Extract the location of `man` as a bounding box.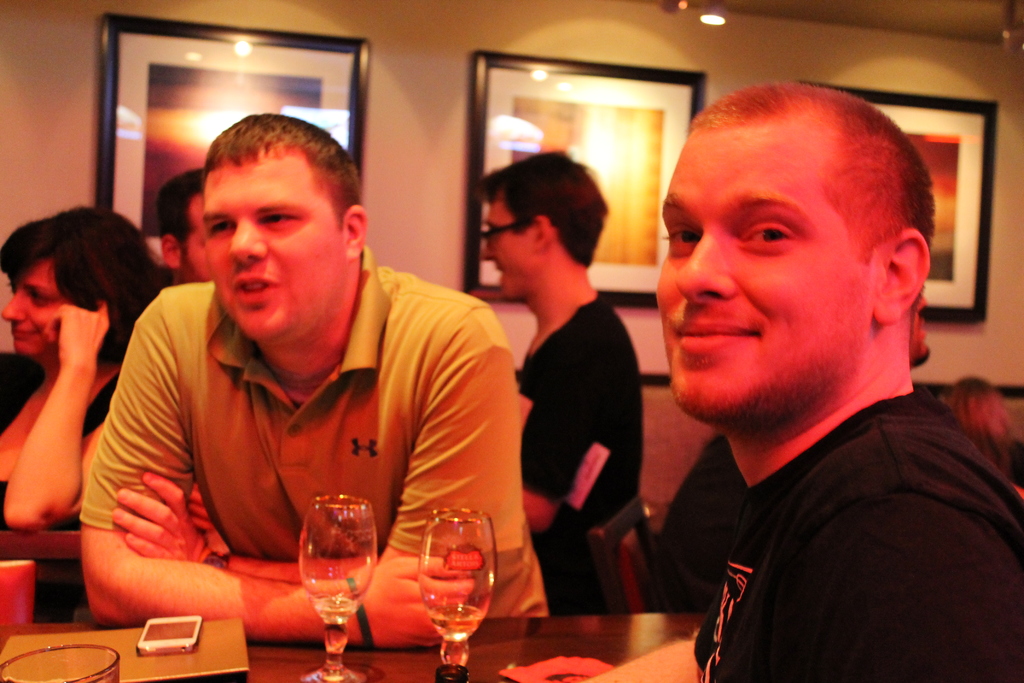
box(150, 172, 219, 293).
